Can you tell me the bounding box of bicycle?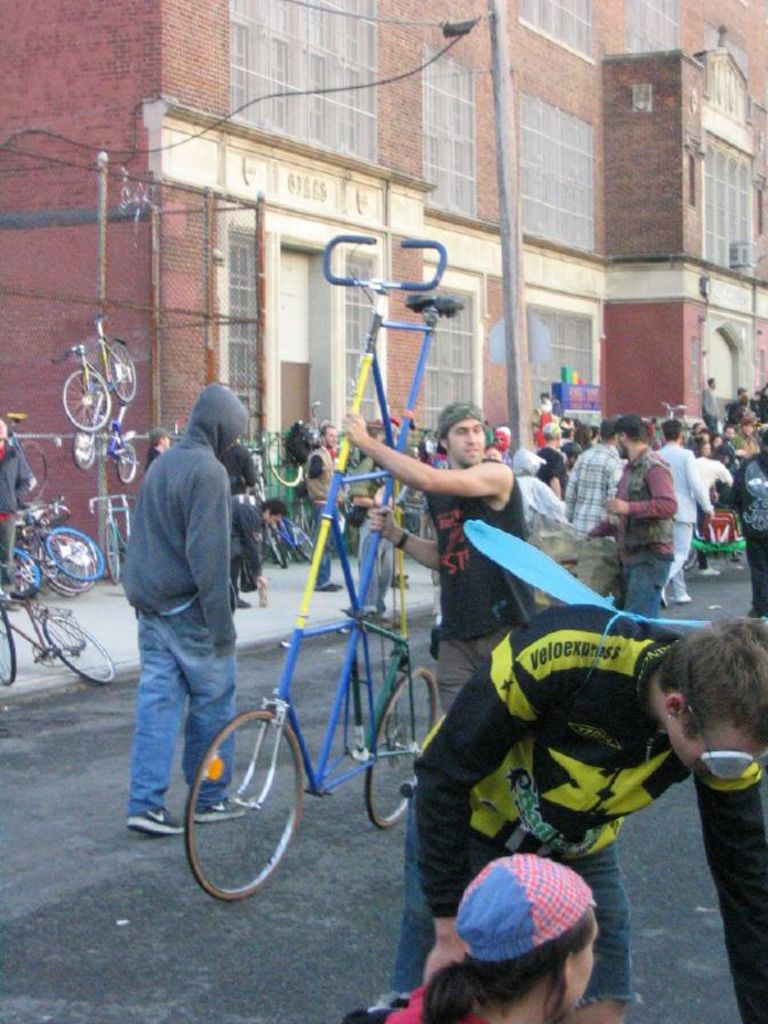
[266, 493, 323, 570].
